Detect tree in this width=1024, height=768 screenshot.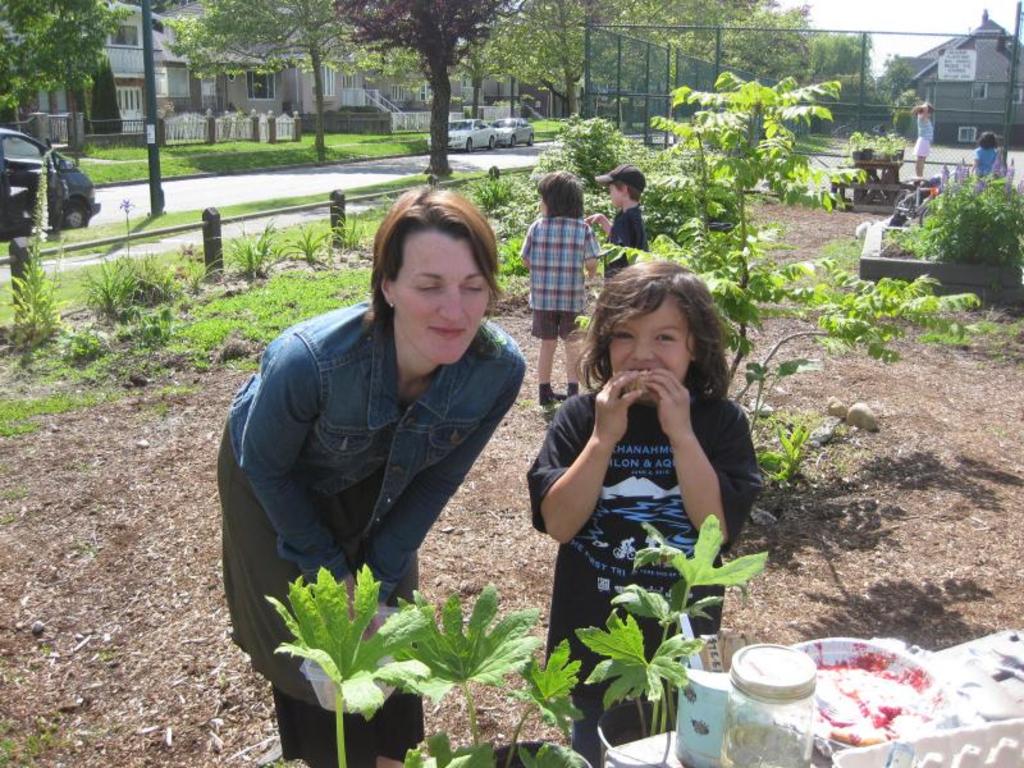
Detection: (474, 0, 667, 120).
